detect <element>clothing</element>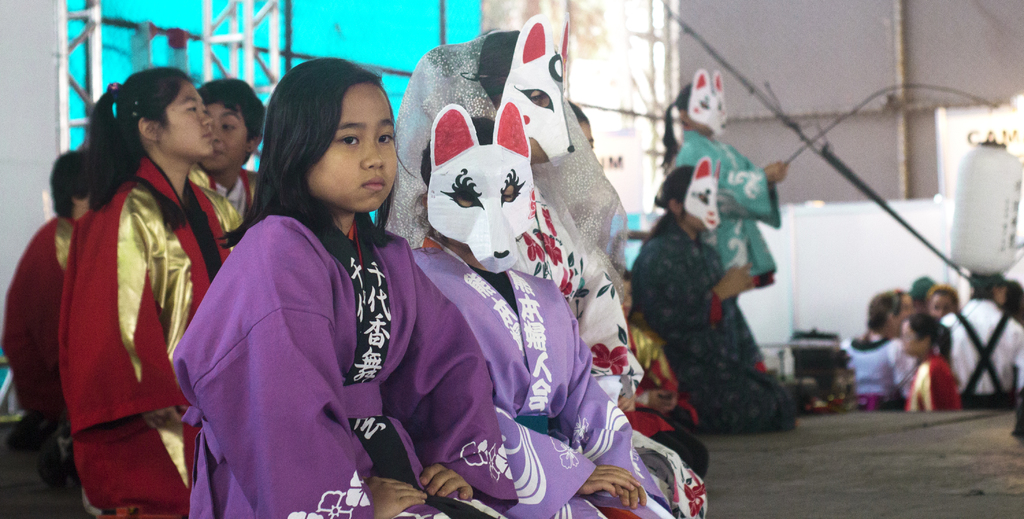
bbox=[625, 321, 712, 476]
